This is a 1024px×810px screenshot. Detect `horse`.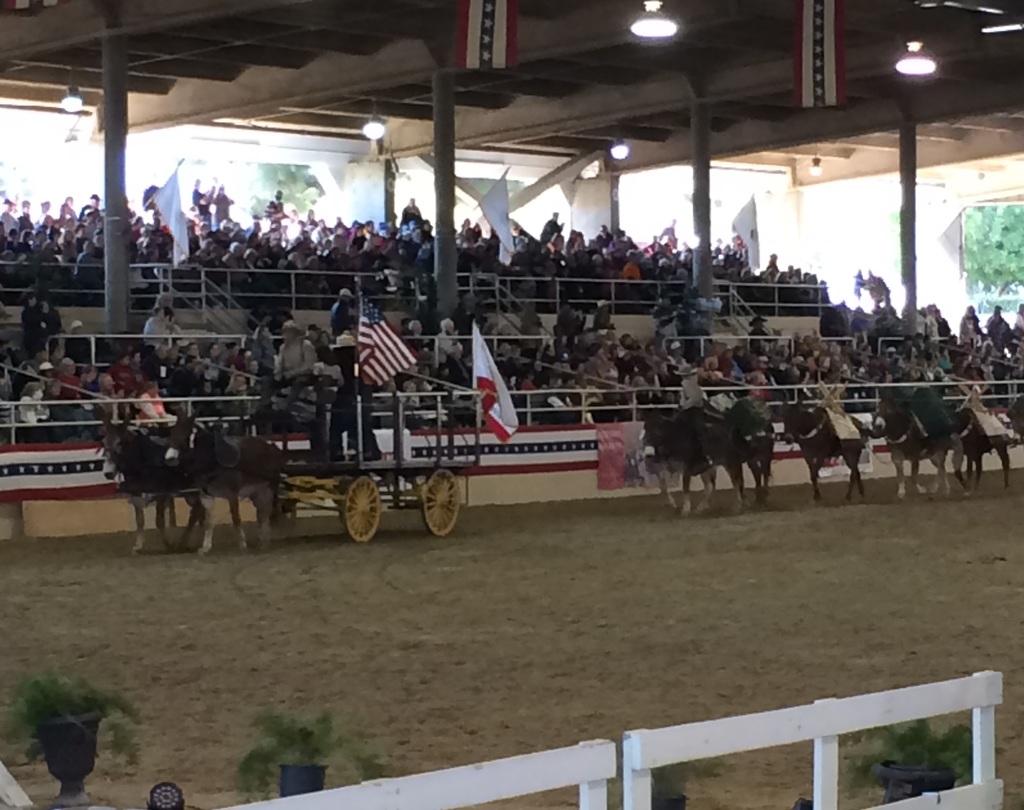
(869,396,969,500).
